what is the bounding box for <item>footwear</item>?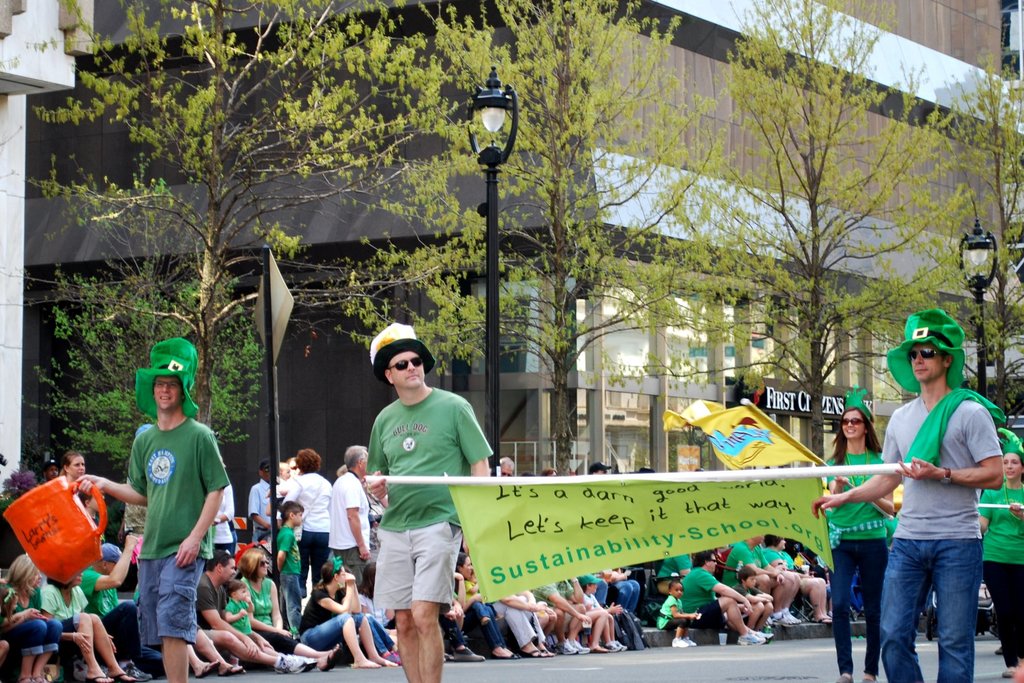
(x1=455, y1=648, x2=484, y2=659).
